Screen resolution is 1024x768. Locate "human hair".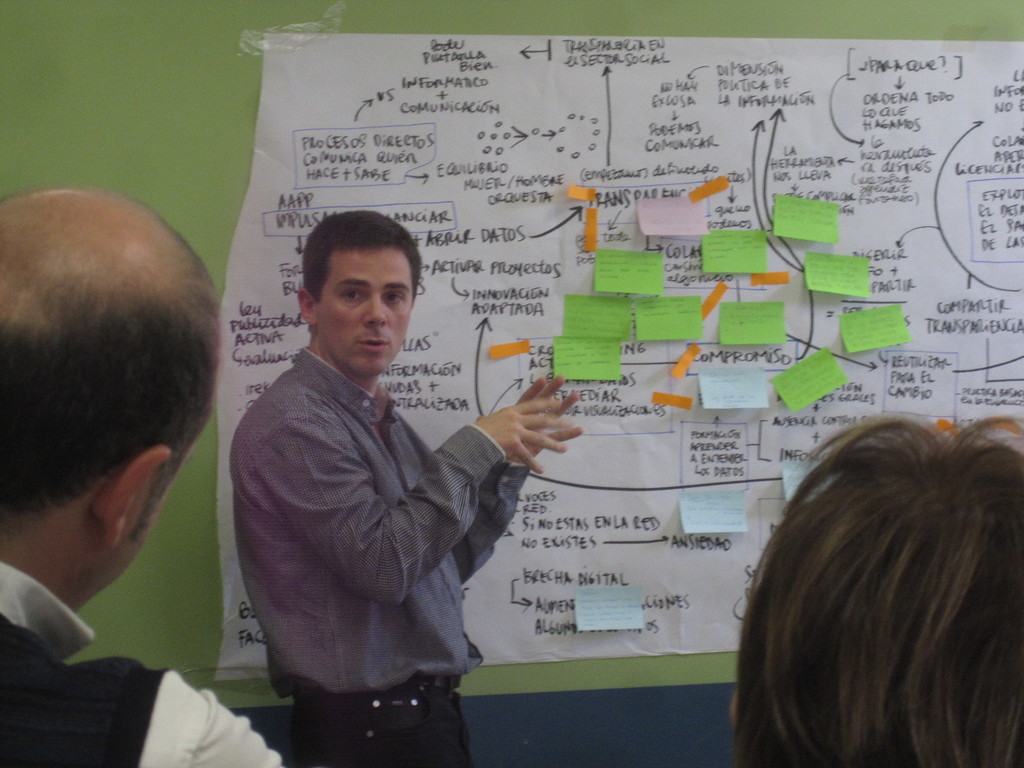
pyautogui.locateOnScreen(0, 220, 225, 524).
